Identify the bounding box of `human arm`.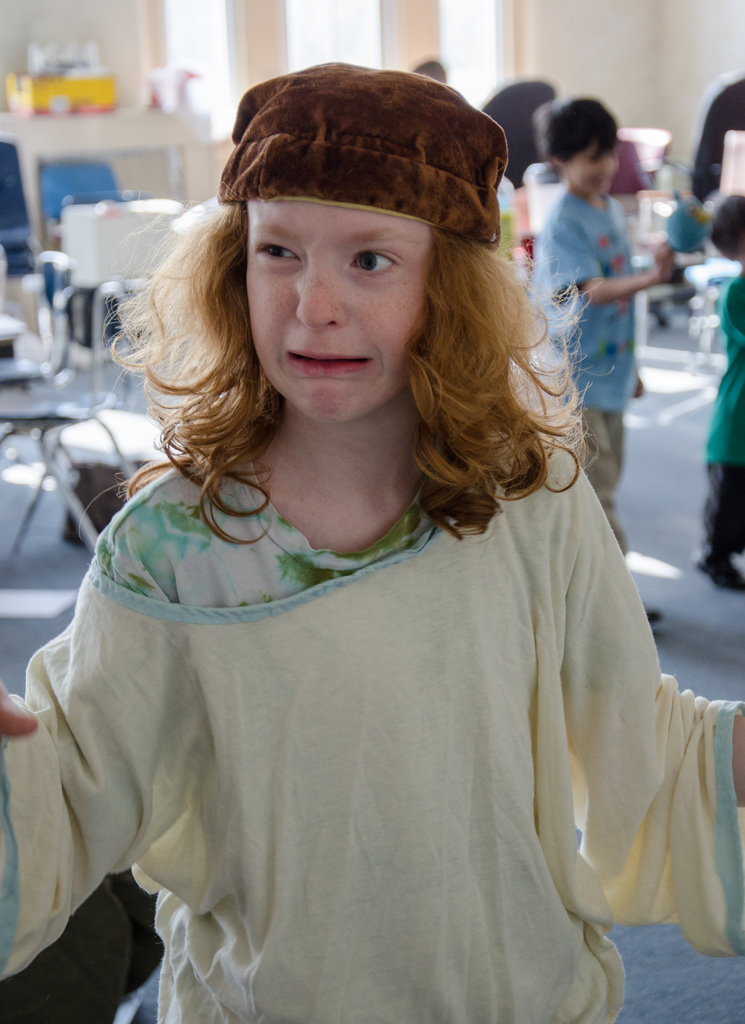
select_region(551, 219, 675, 306).
